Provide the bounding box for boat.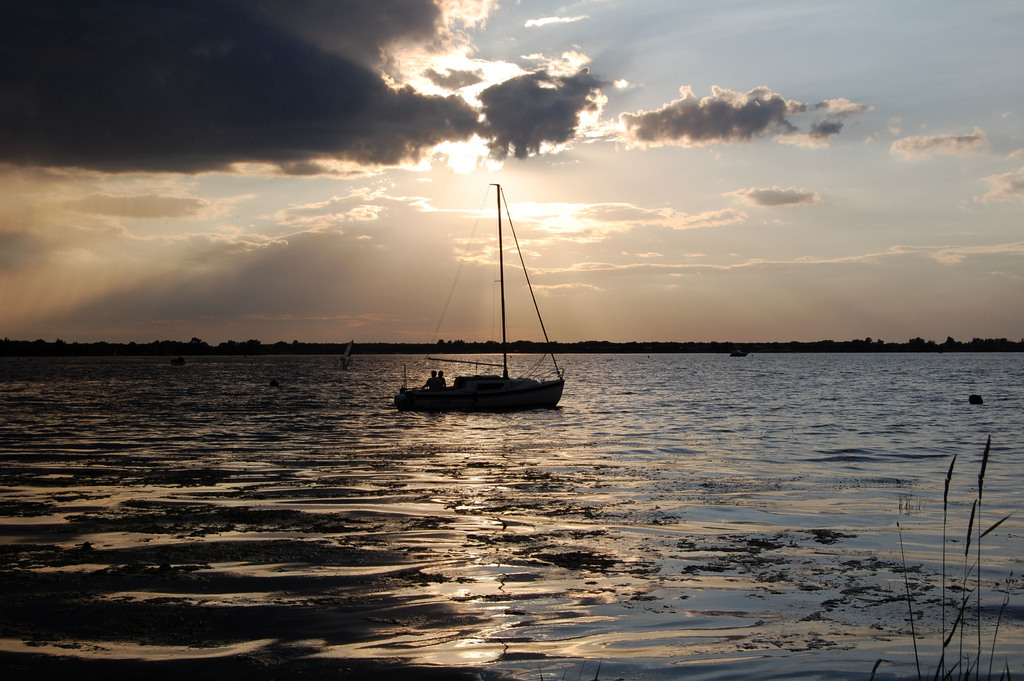
<region>391, 203, 590, 423</region>.
